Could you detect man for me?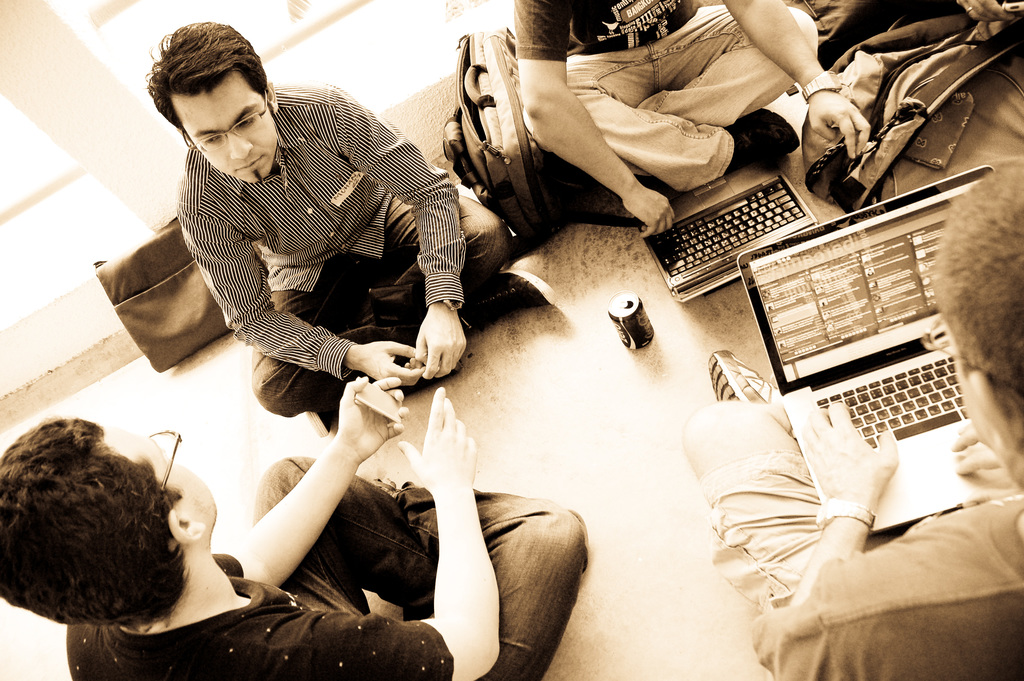
Detection result: <box>139,16,563,435</box>.
